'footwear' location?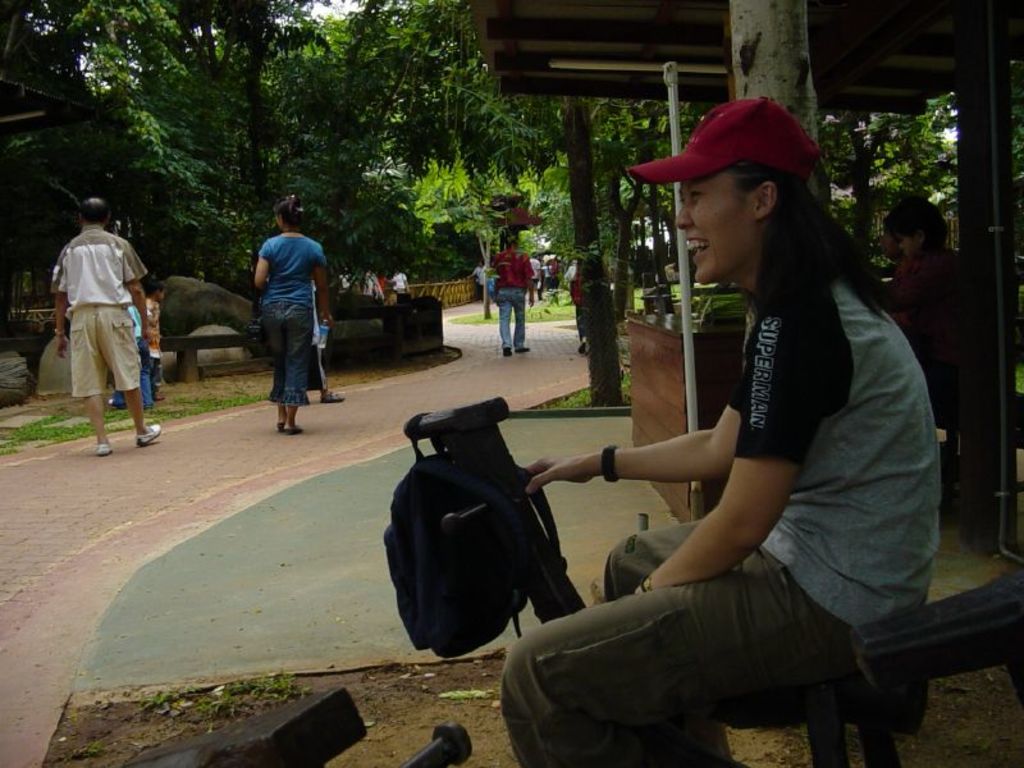
503, 346, 509, 358
